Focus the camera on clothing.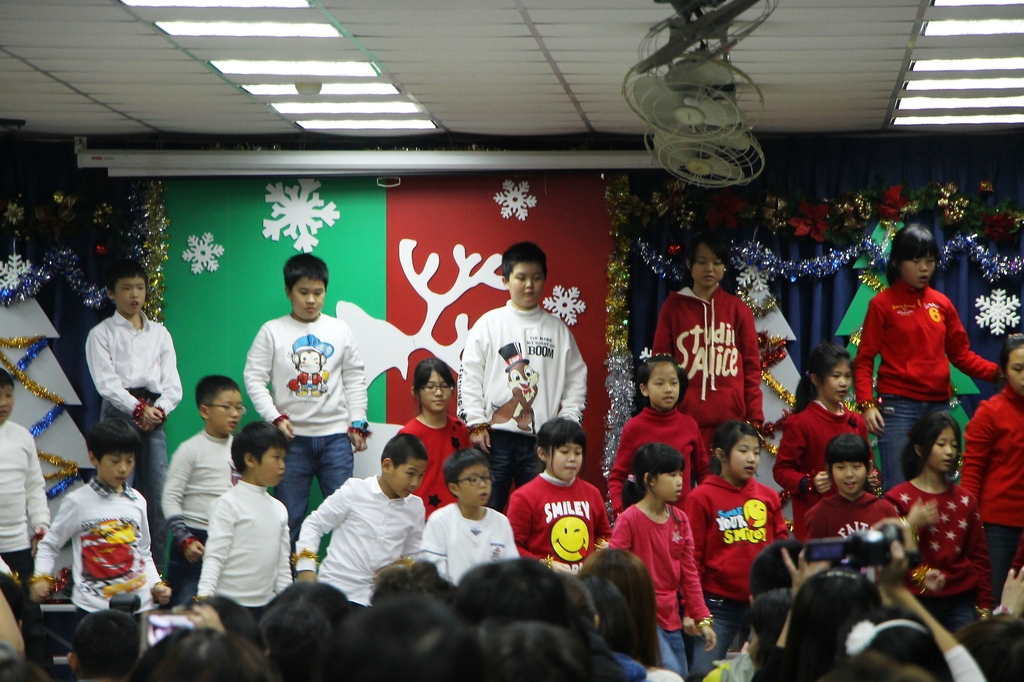
Focus region: [x1=618, y1=419, x2=718, y2=503].
